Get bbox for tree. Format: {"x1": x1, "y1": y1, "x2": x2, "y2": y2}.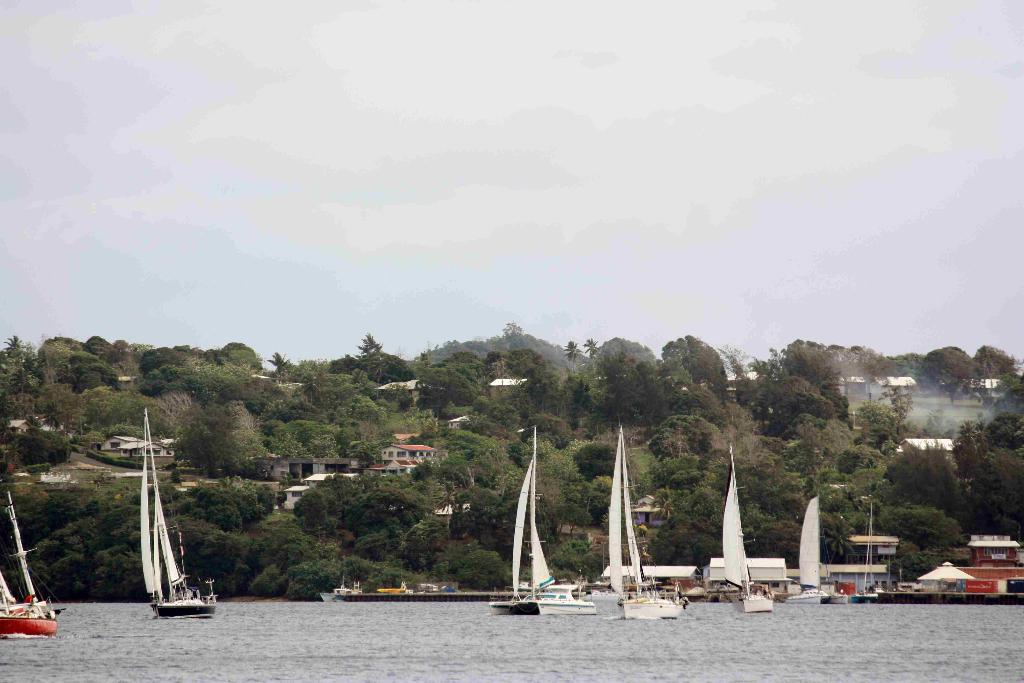
{"x1": 328, "y1": 466, "x2": 402, "y2": 562}.
